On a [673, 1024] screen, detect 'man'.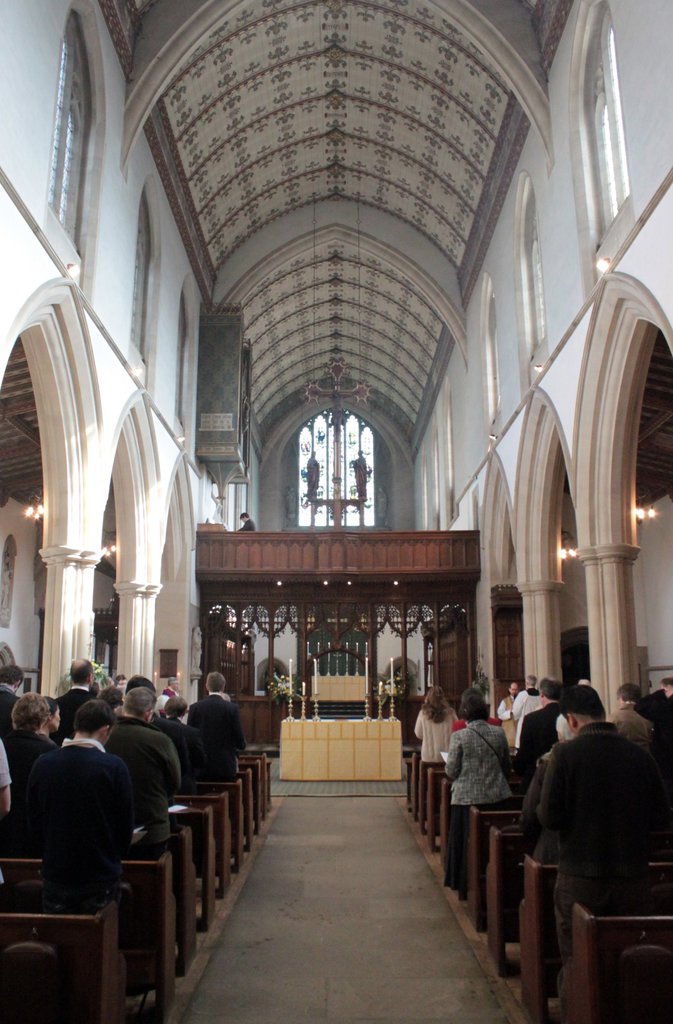
[x1=604, y1=685, x2=655, y2=752].
